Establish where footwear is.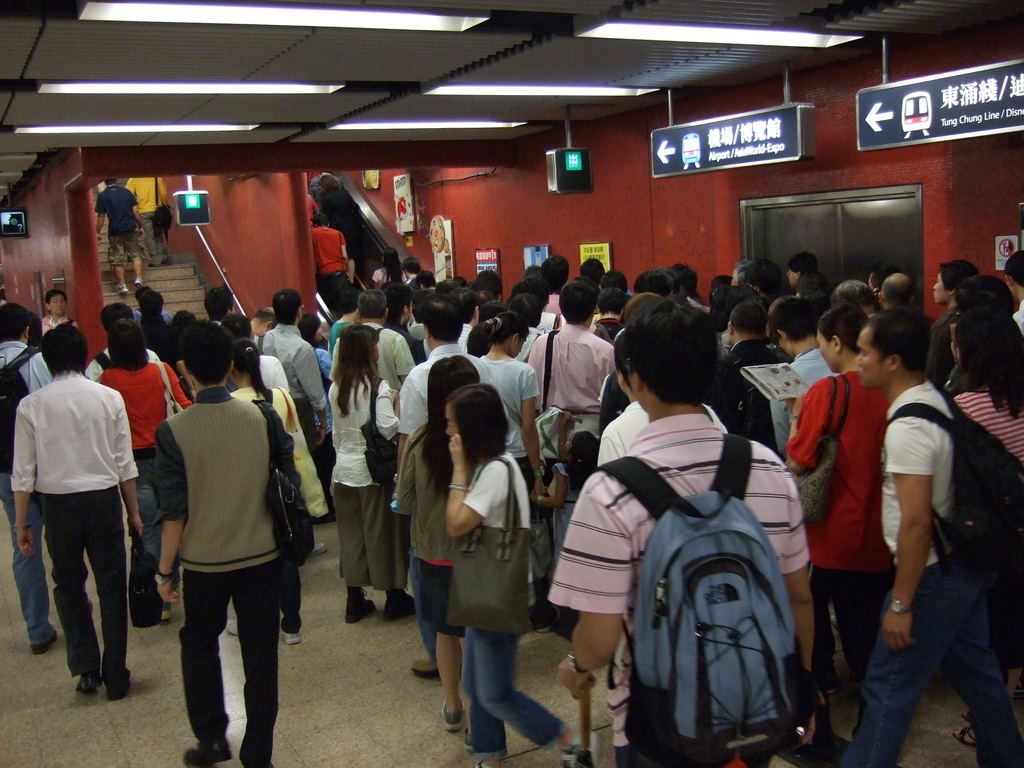
Established at BBox(476, 758, 508, 767).
